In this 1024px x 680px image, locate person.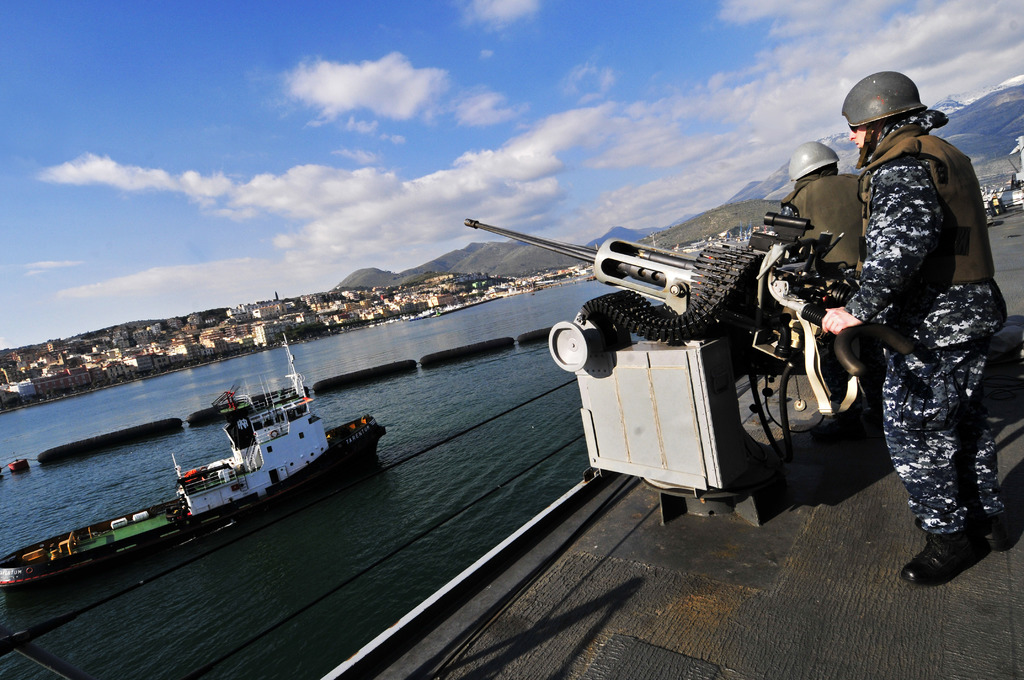
Bounding box: BBox(778, 135, 867, 412).
